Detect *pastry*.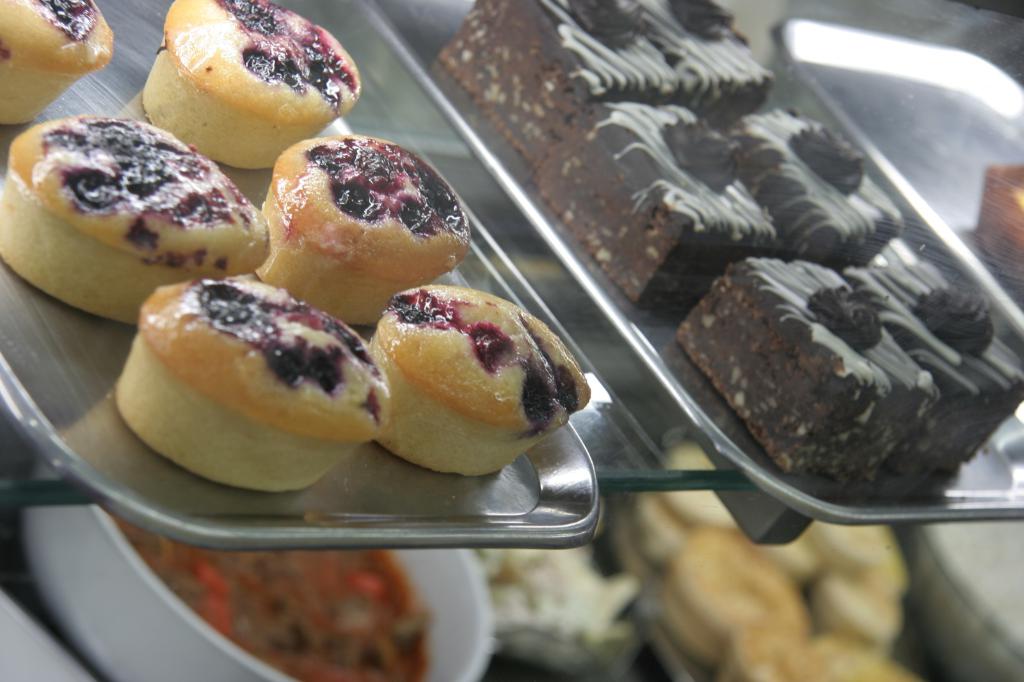
Detected at (717, 105, 919, 261).
